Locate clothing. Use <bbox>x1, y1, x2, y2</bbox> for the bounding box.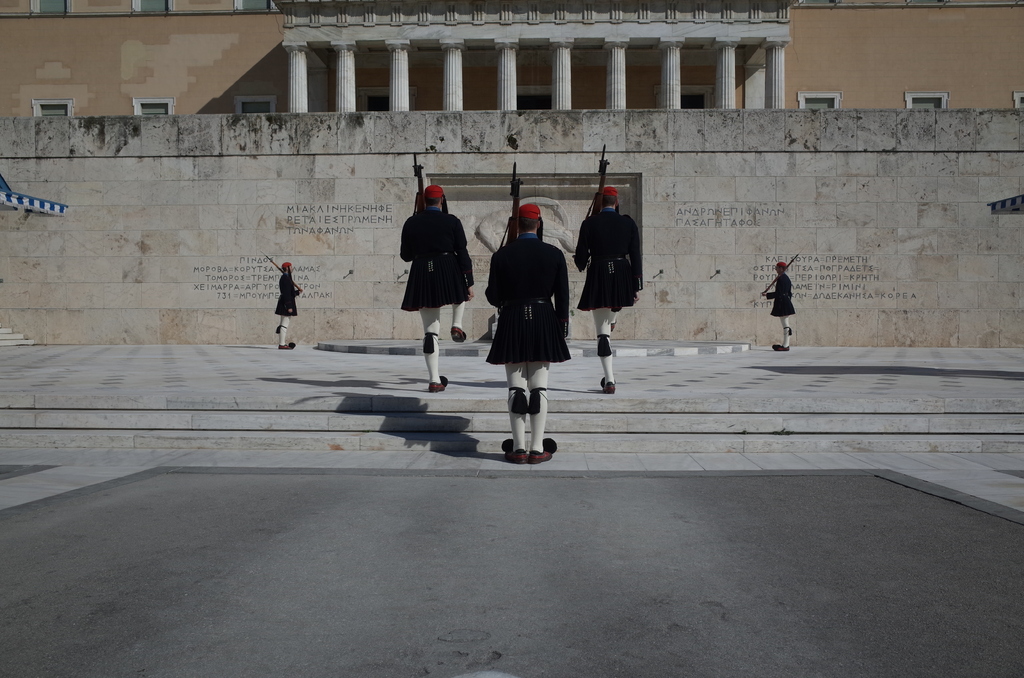
<bbox>771, 267, 796, 317</bbox>.
